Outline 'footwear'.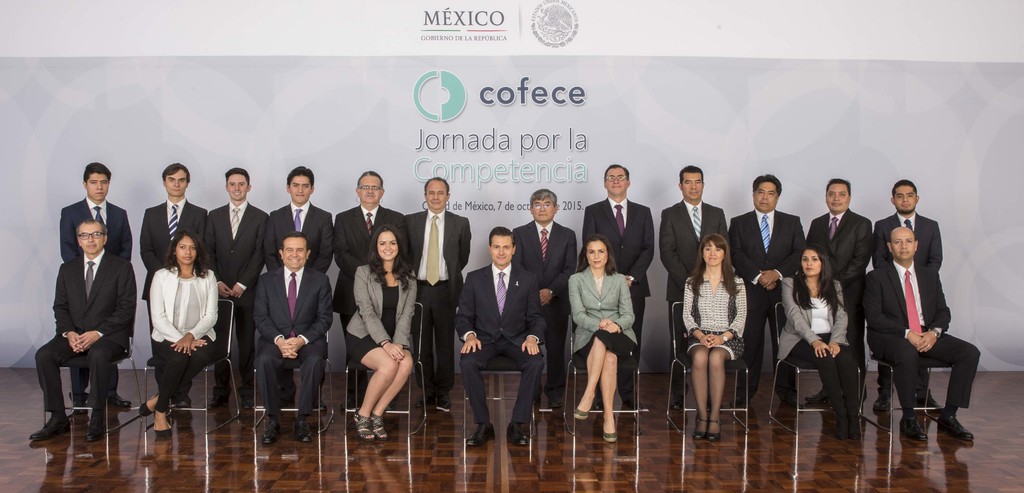
Outline: rect(28, 414, 71, 444).
